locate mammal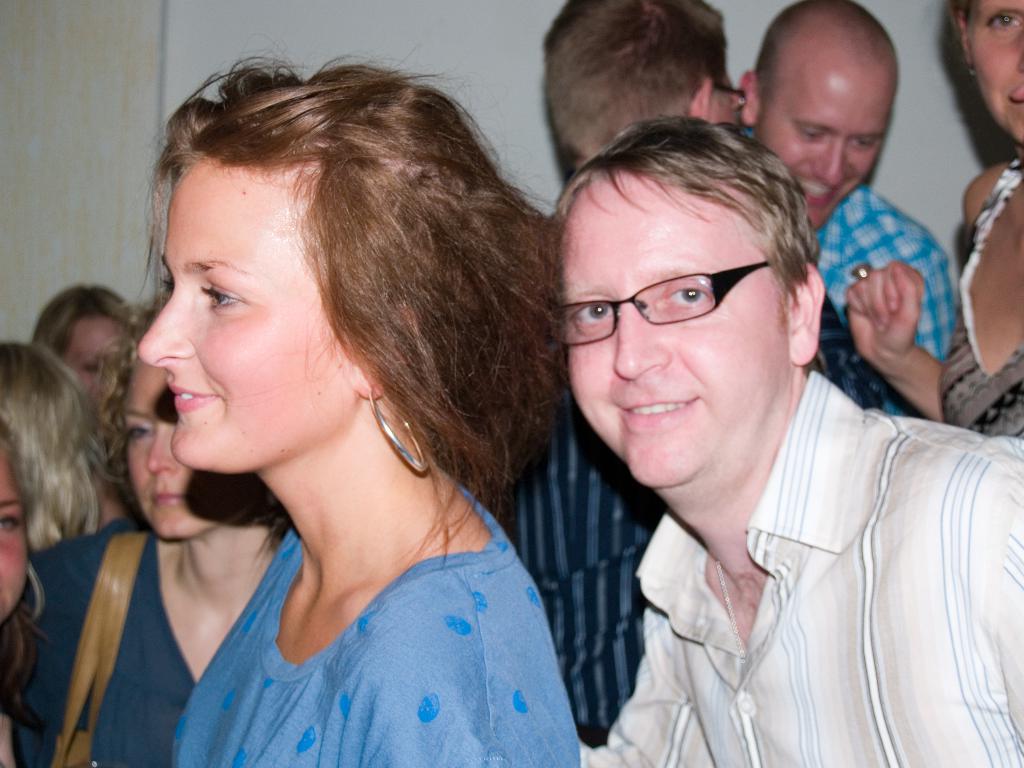
left=844, top=0, right=1023, bottom=440
